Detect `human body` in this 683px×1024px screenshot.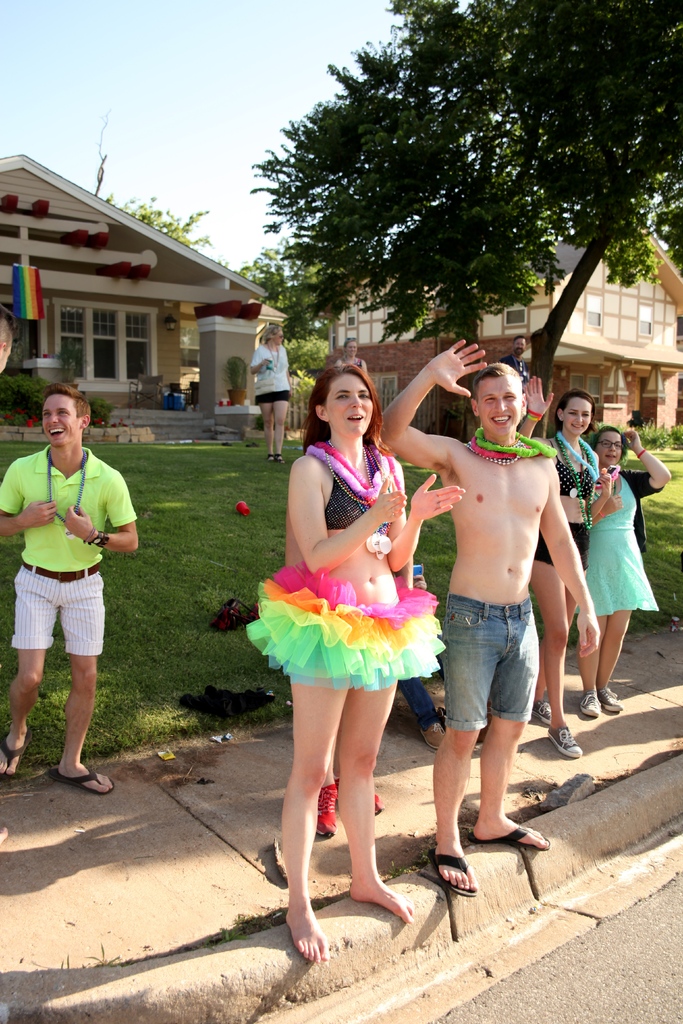
Detection: {"x1": 0, "y1": 443, "x2": 147, "y2": 796}.
